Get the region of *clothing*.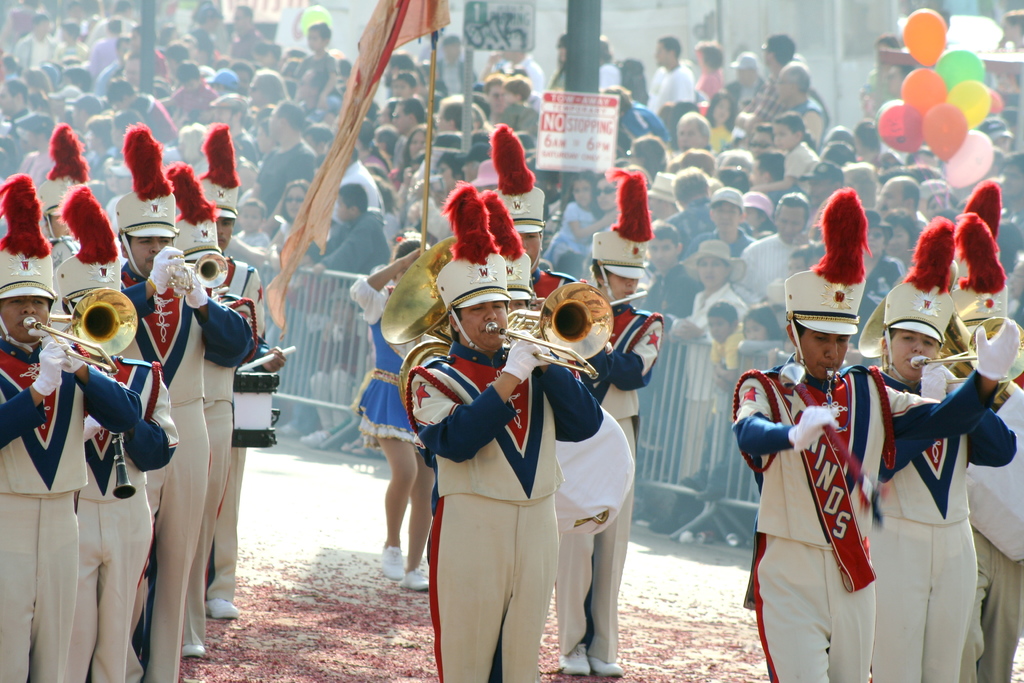
202/258/264/597.
